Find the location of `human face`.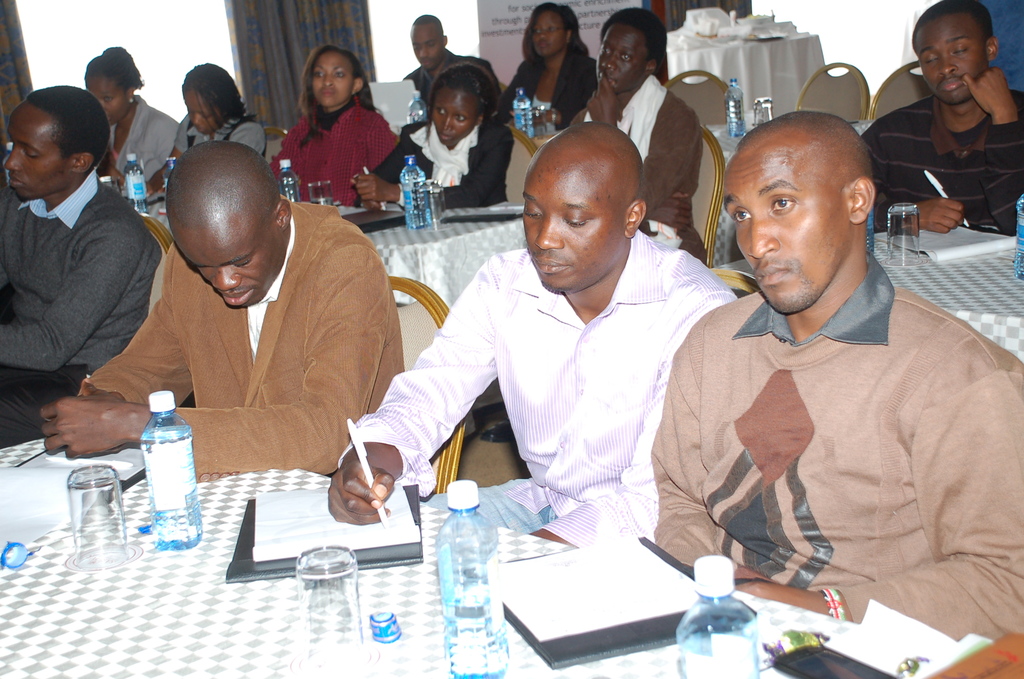
Location: left=593, top=26, right=649, bottom=95.
